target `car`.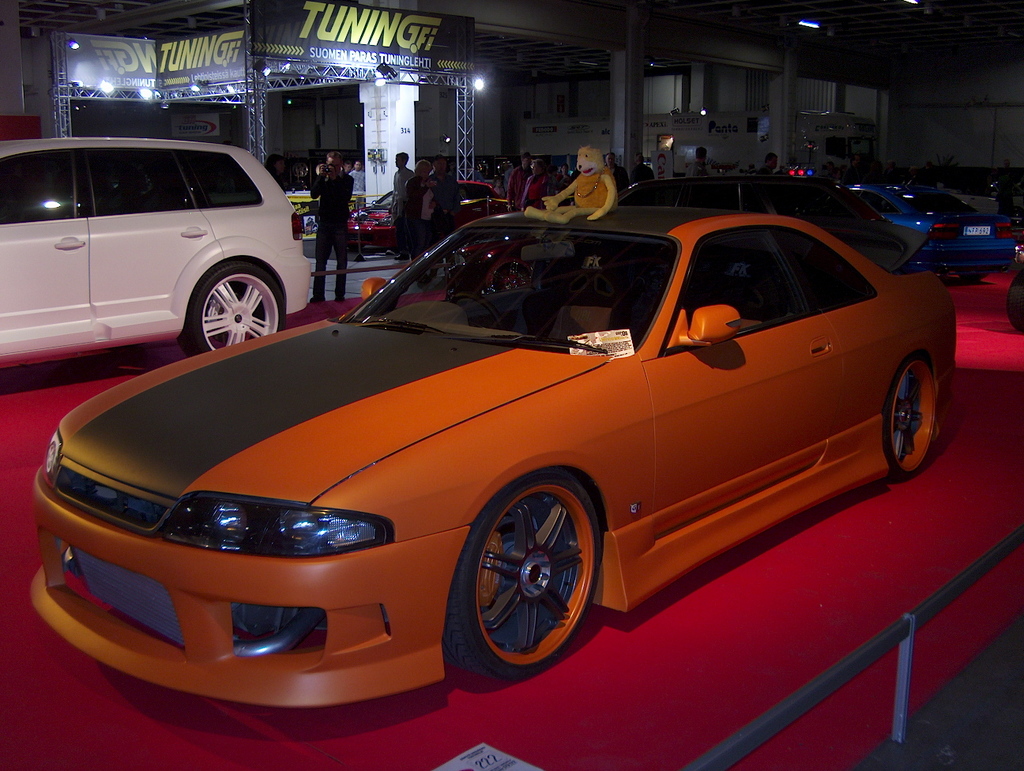
Target region: x1=344, y1=179, x2=510, y2=253.
